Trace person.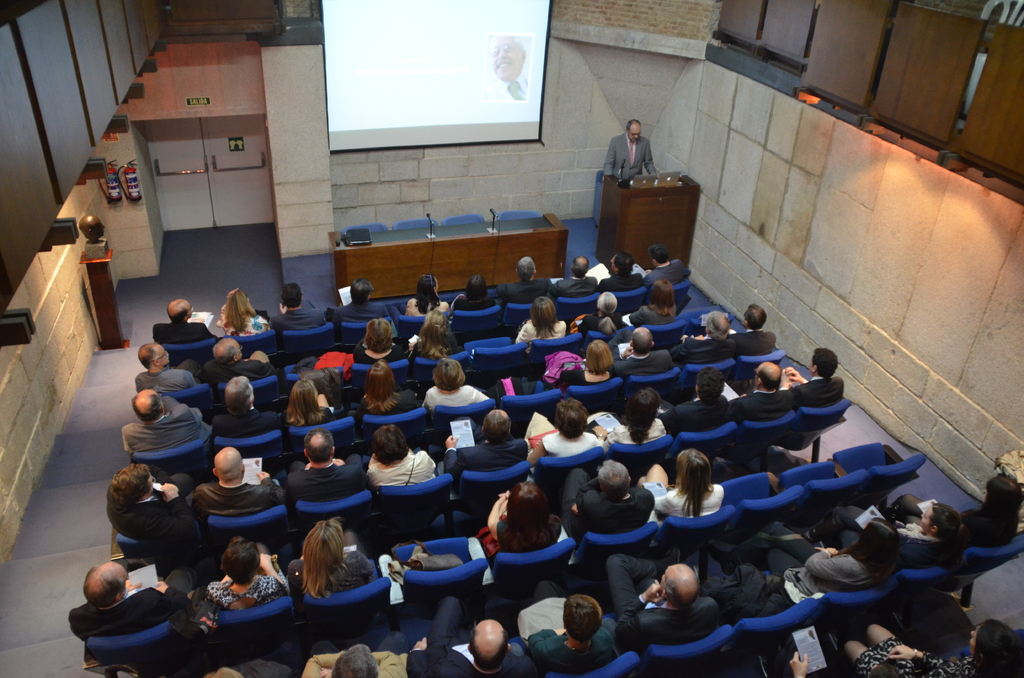
Traced to l=559, t=256, r=596, b=303.
